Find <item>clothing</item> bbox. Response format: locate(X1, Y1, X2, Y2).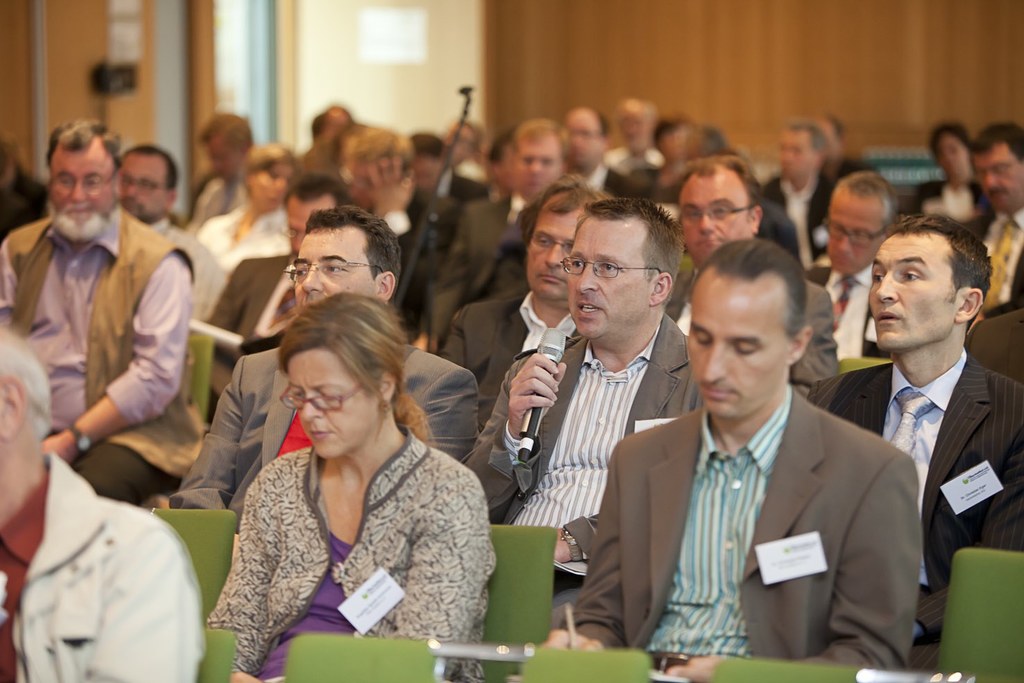
locate(547, 378, 922, 664).
